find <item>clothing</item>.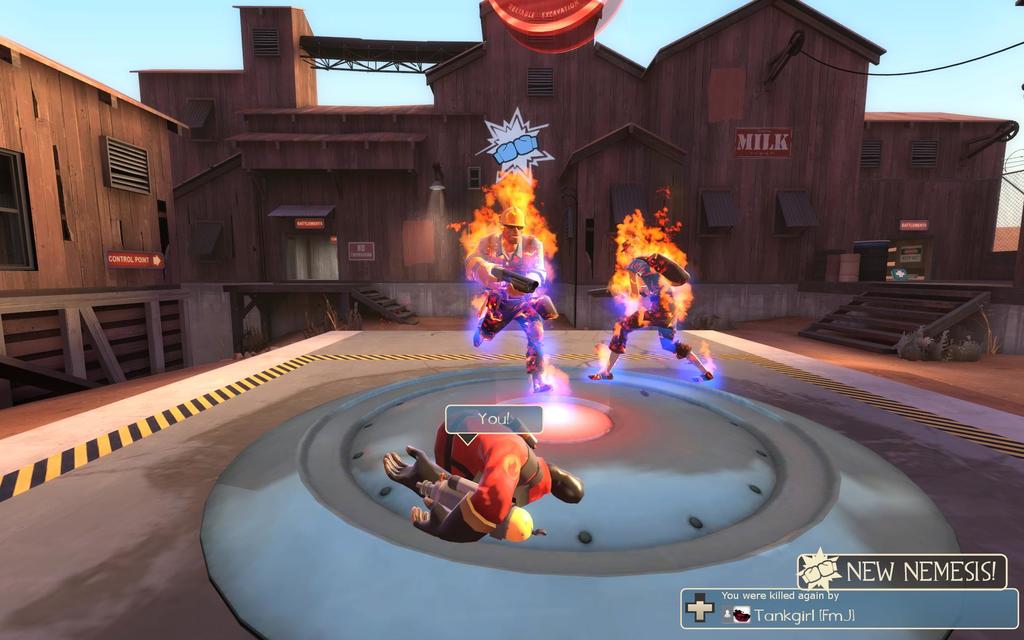
610 257 701 360.
